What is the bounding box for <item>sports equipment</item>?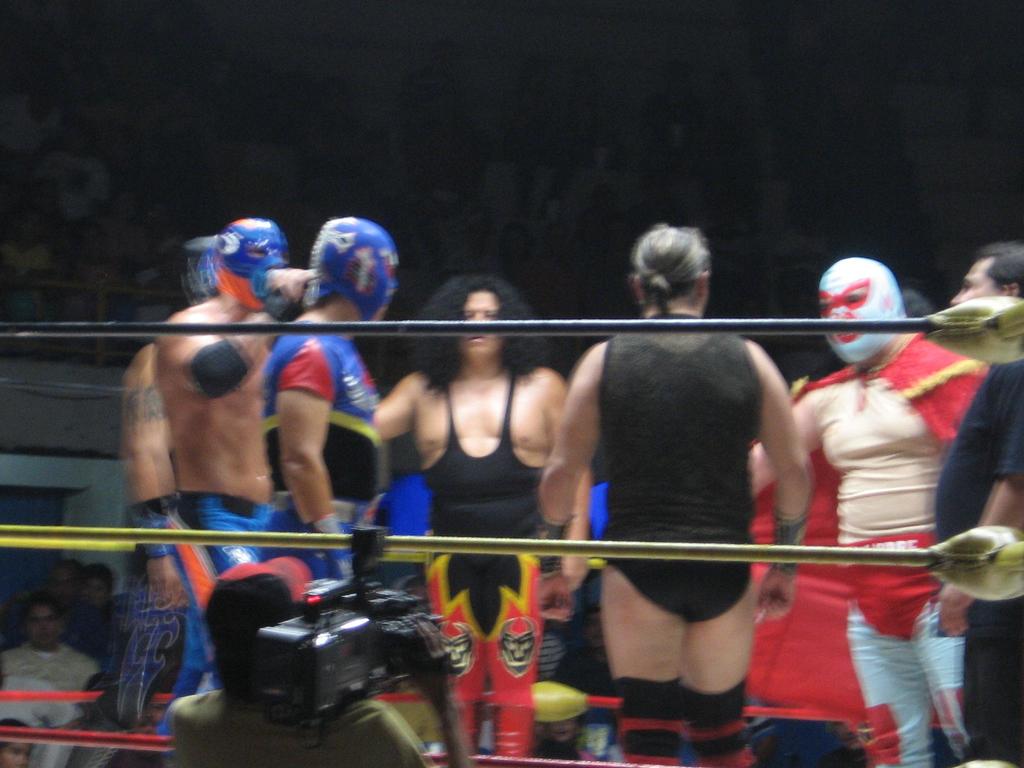
{"x1": 257, "y1": 284, "x2": 305, "y2": 322}.
